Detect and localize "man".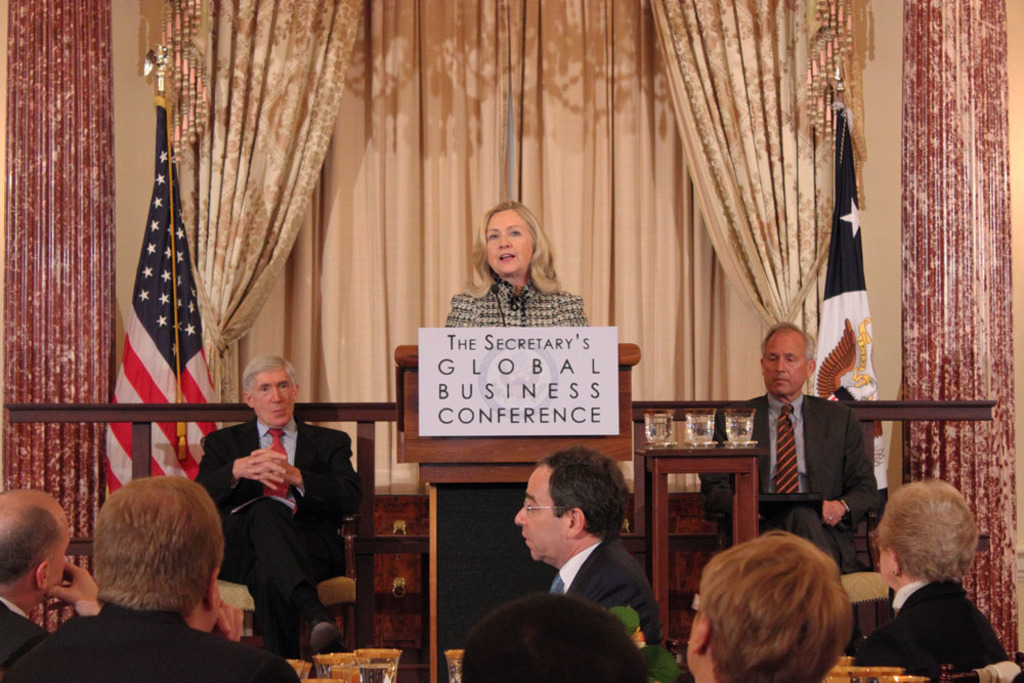
Localized at [left=0, top=467, right=302, bottom=682].
